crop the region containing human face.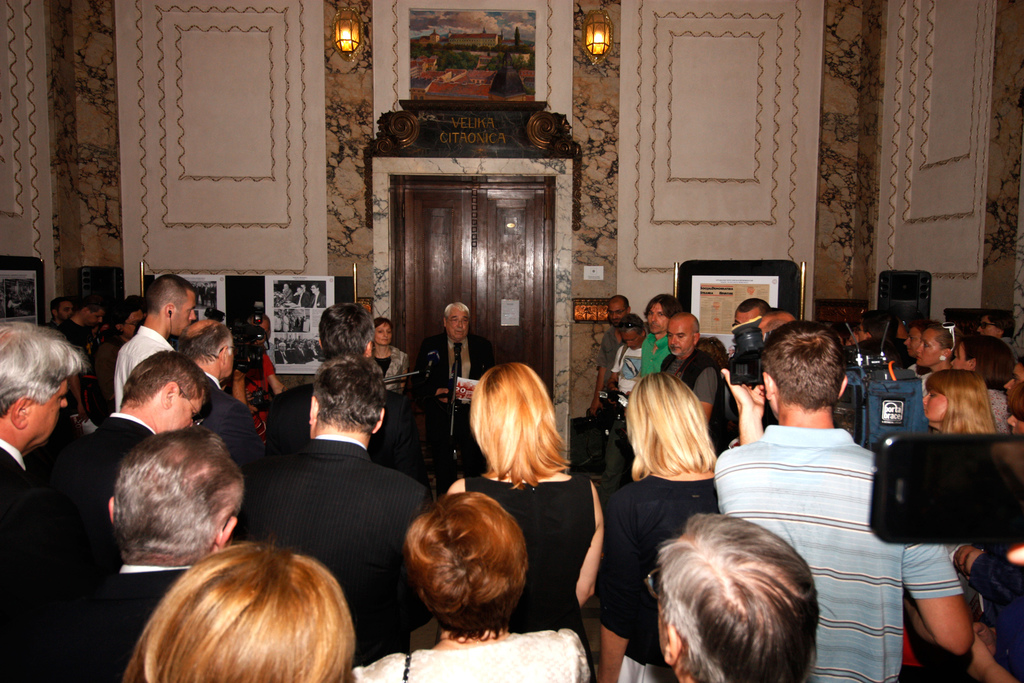
Crop region: left=994, top=363, right=1020, bottom=400.
